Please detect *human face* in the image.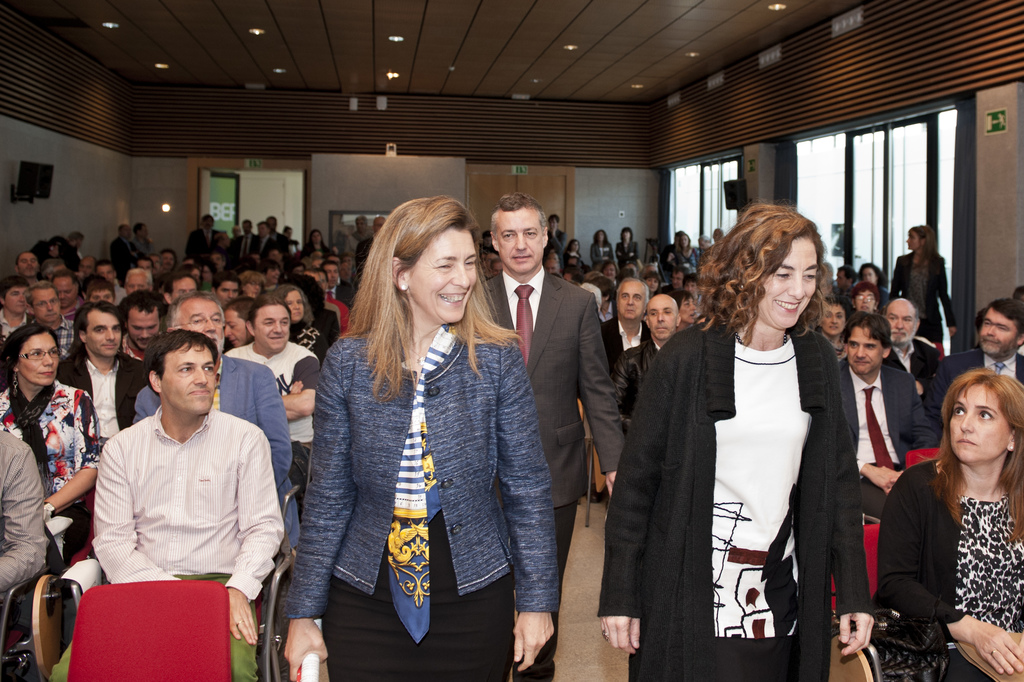
select_region(820, 302, 844, 333).
